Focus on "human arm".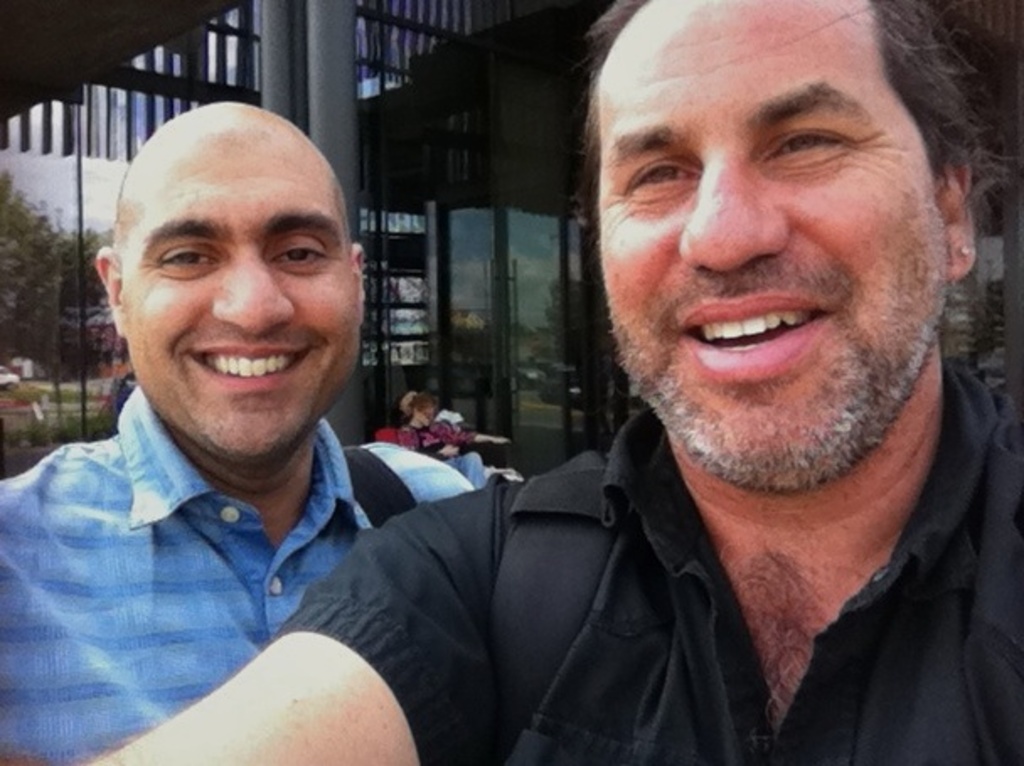
Focused at [148,614,416,753].
